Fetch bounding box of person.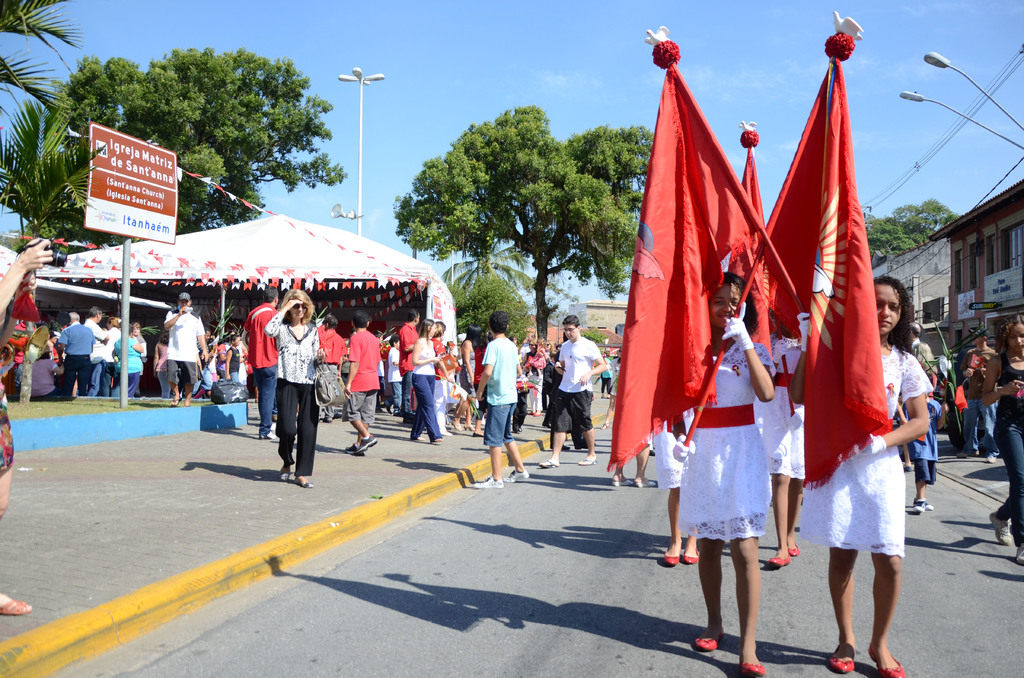
Bbox: box(980, 313, 1023, 558).
